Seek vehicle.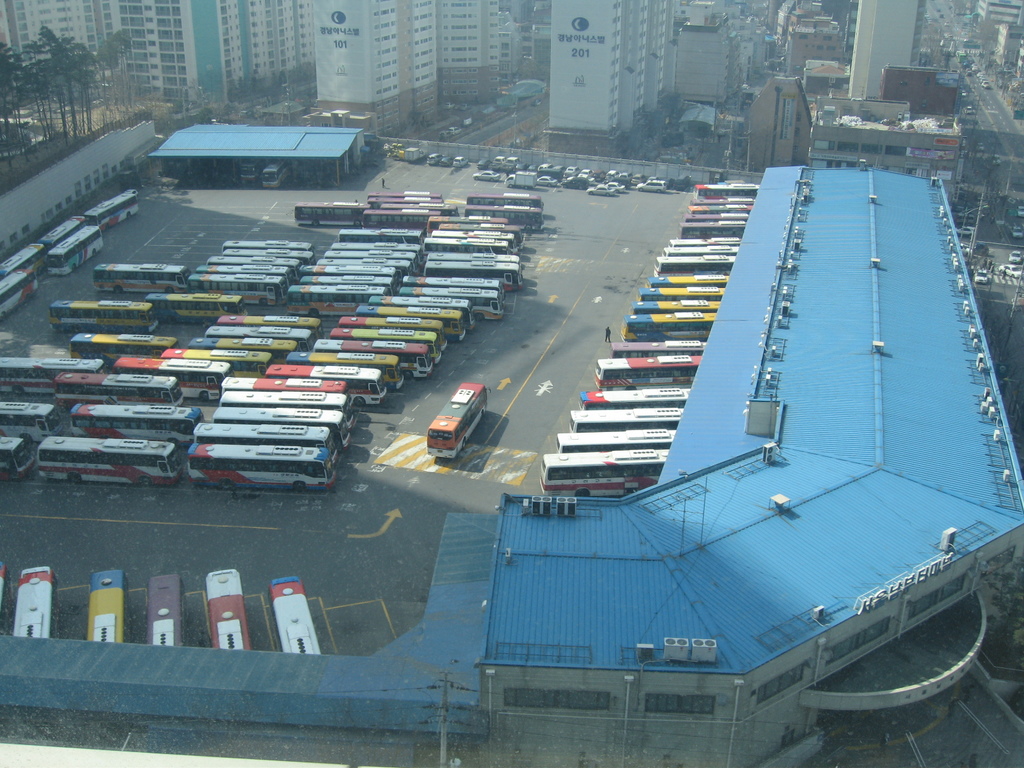
BBox(70, 399, 205, 447).
